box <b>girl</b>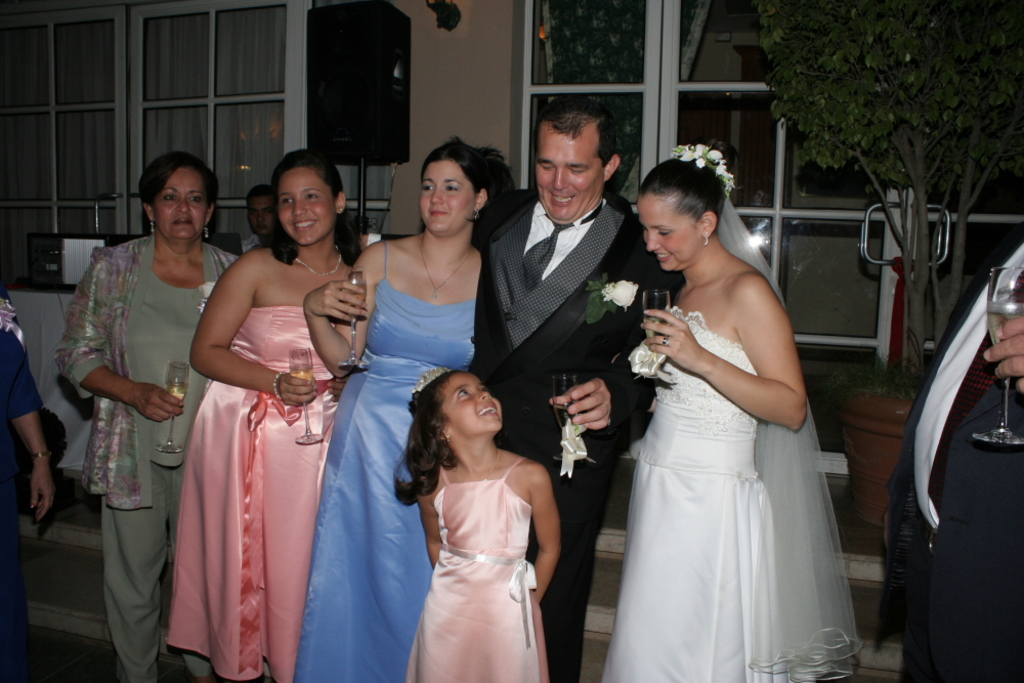
l=392, t=367, r=563, b=682
